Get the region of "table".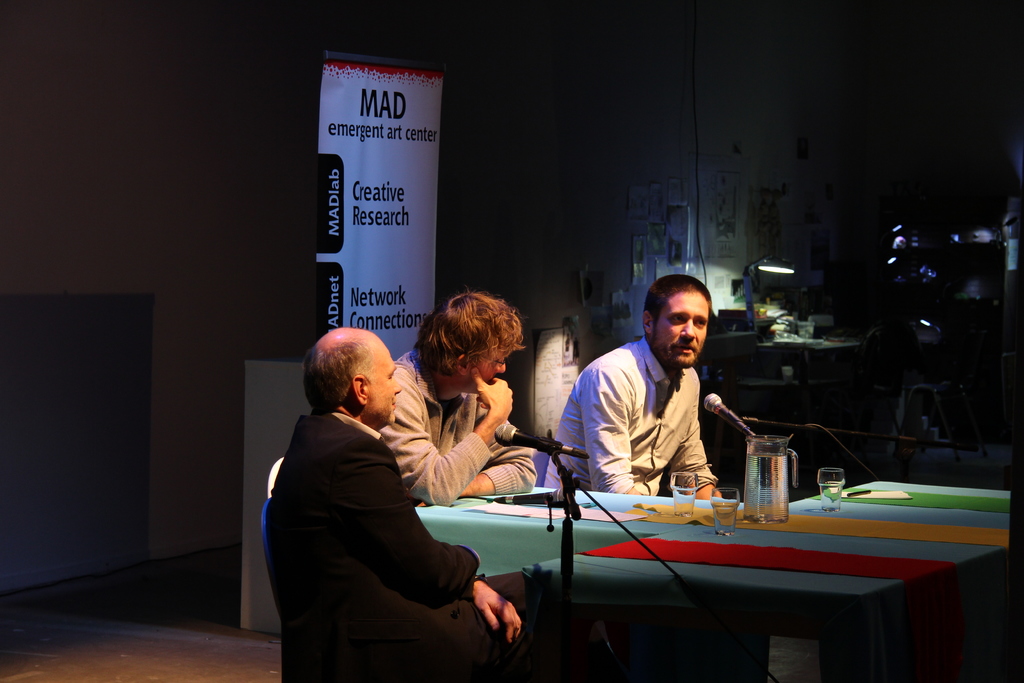
[x1=468, y1=463, x2=989, y2=672].
